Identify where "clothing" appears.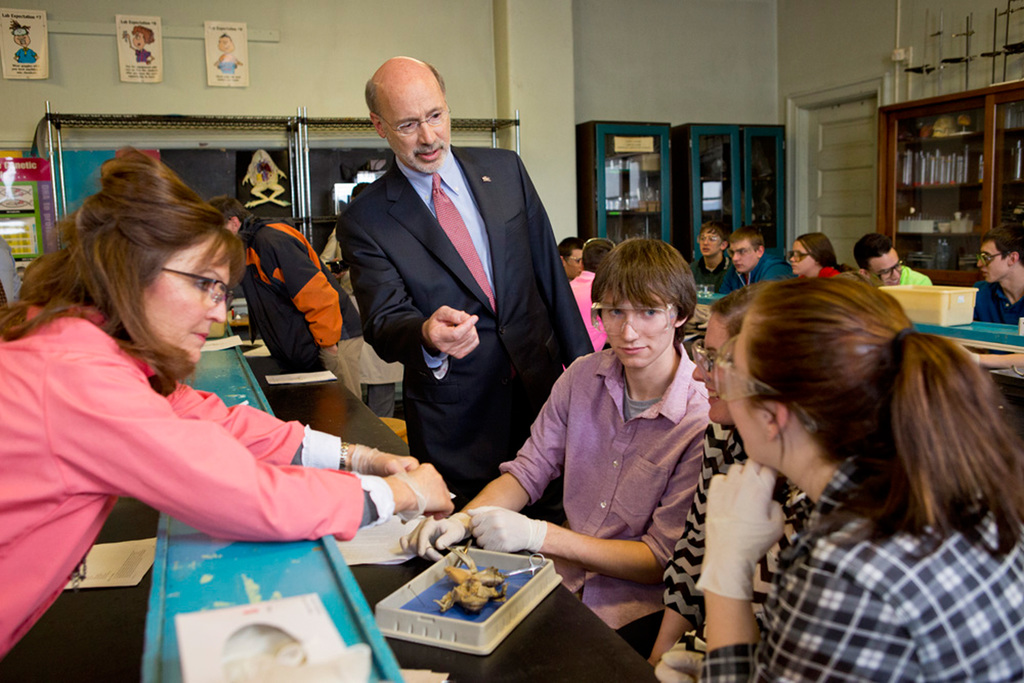
Appears at [x1=892, y1=264, x2=939, y2=289].
